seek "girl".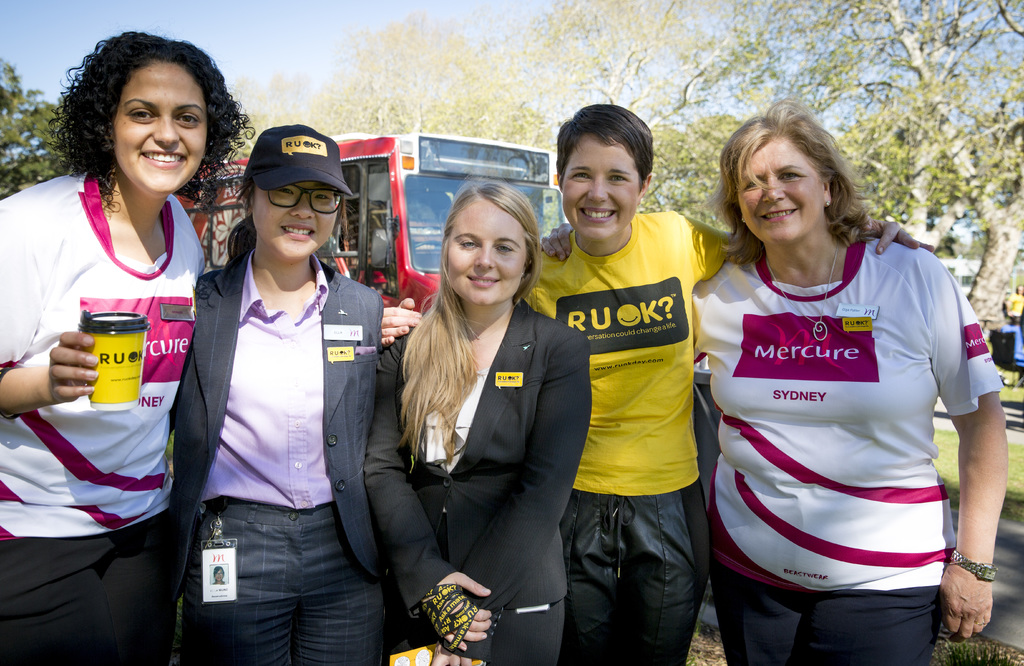
x1=164, y1=120, x2=387, y2=663.
